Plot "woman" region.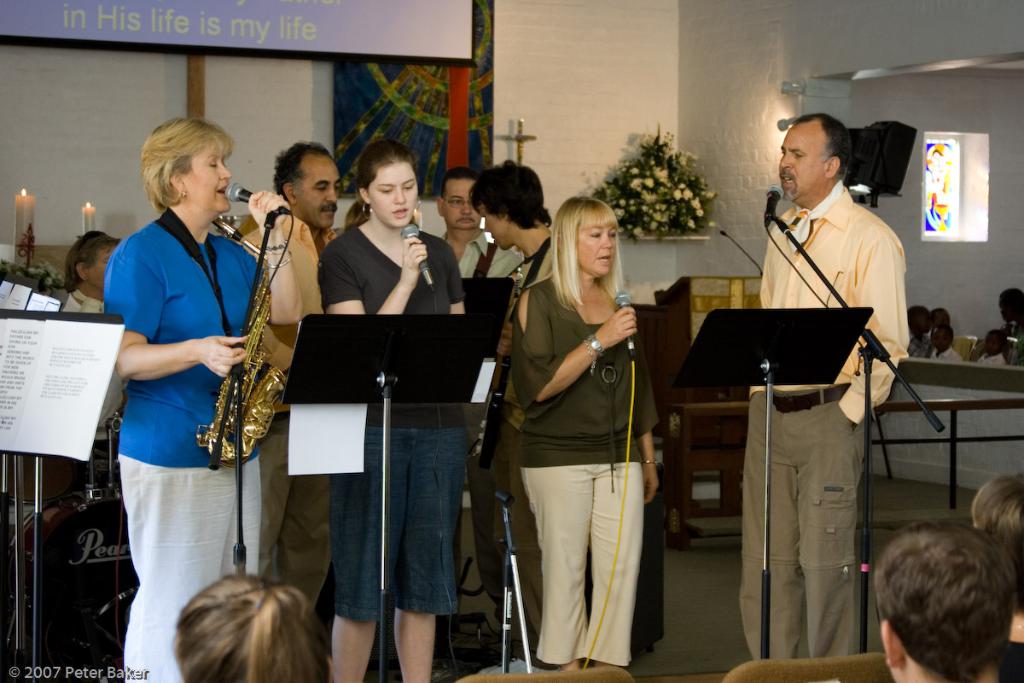
Plotted at [left=319, top=143, right=469, bottom=682].
